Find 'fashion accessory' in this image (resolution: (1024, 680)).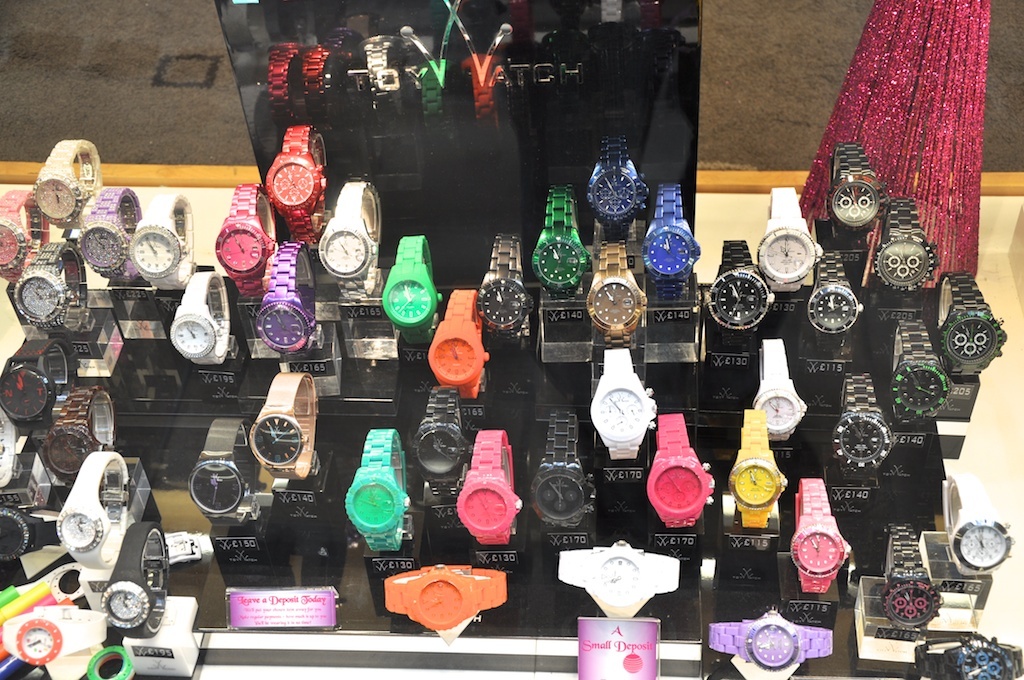
[806,250,866,359].
